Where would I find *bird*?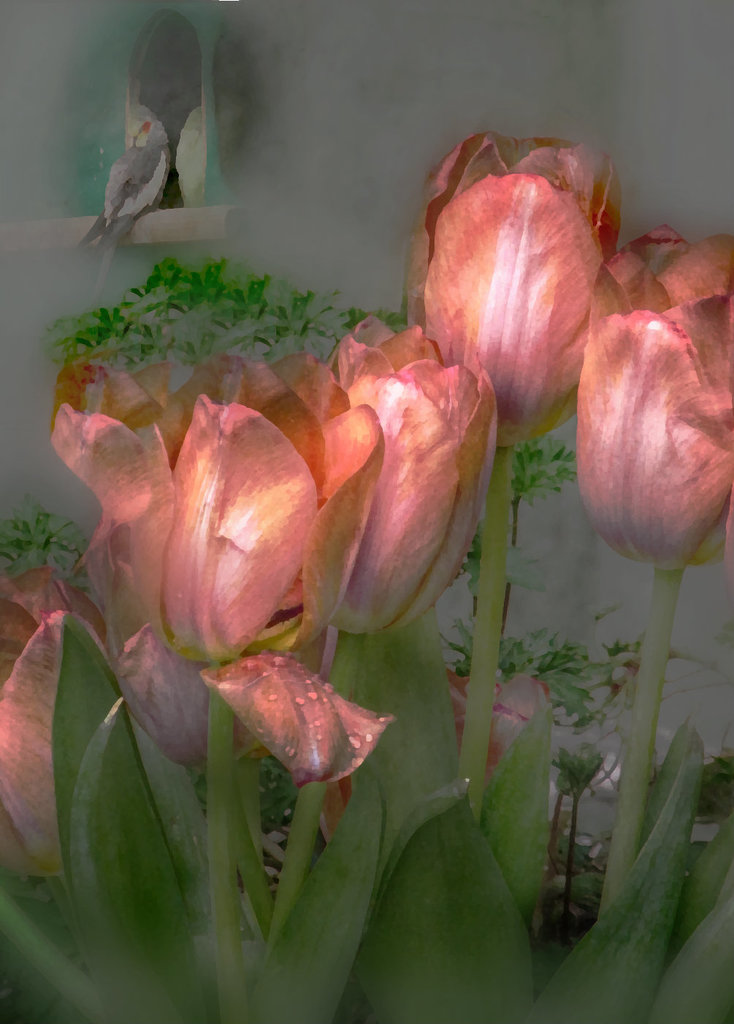
At [x1=70, y1=104, x2=177, y2=306].
